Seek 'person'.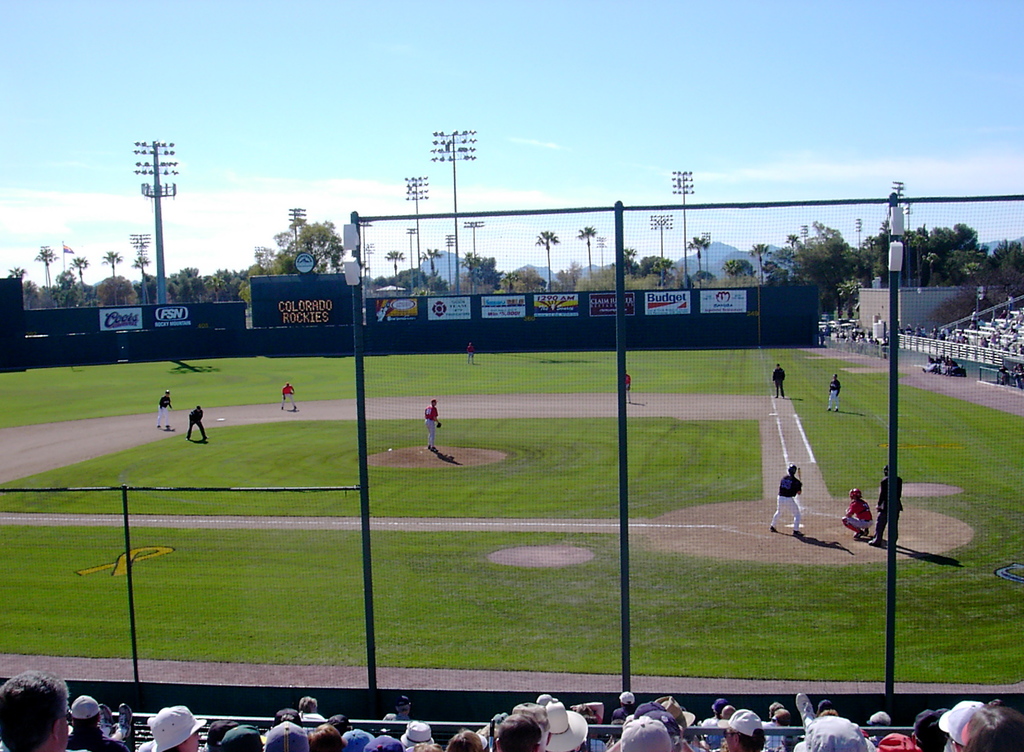
x1=772 y1=363 x2=792 y2=400.
